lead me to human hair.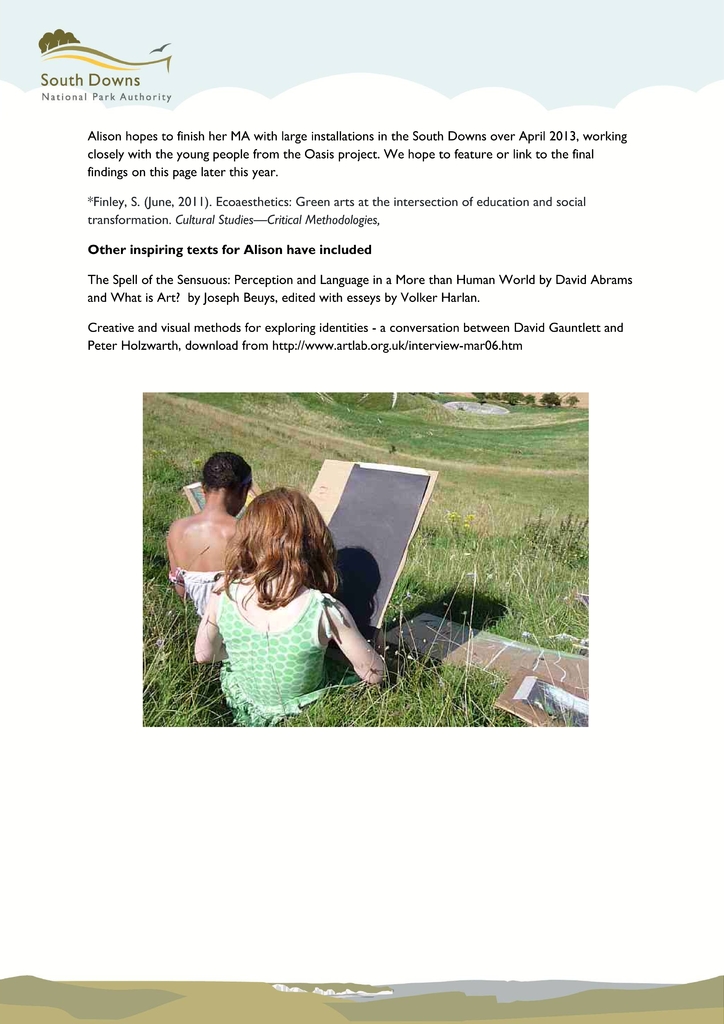
Lead to [x1=215, y1=463, x2=352, y2=628].
